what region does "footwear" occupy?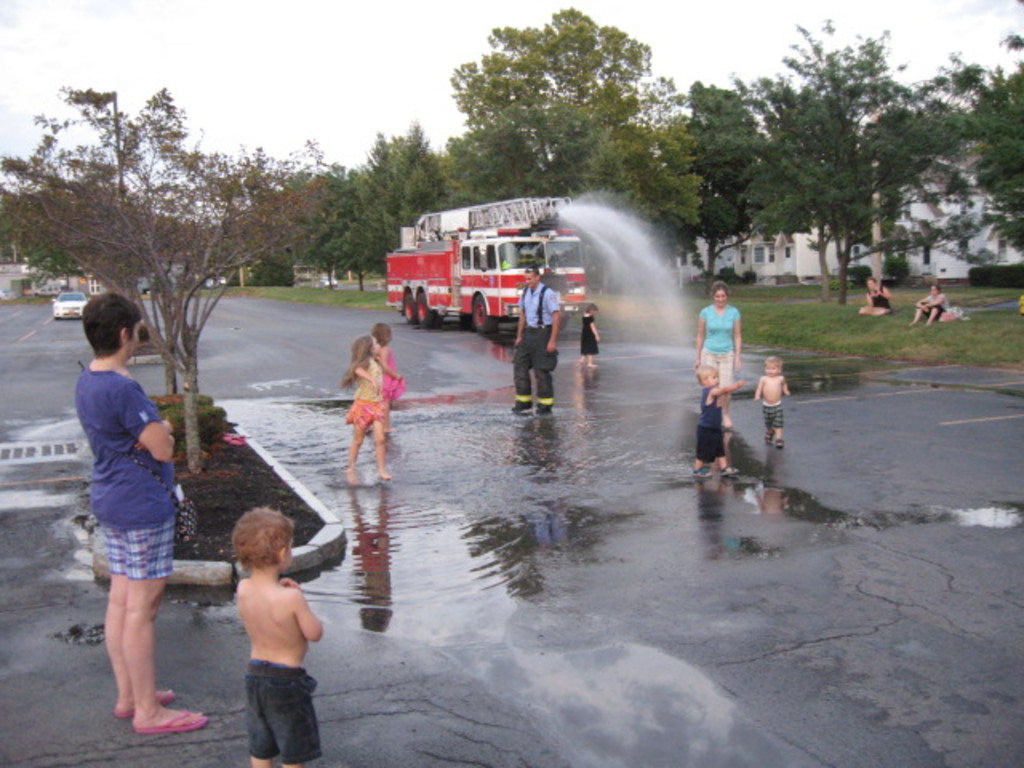
x1=118, y1=685, x2=174, y2=718.
